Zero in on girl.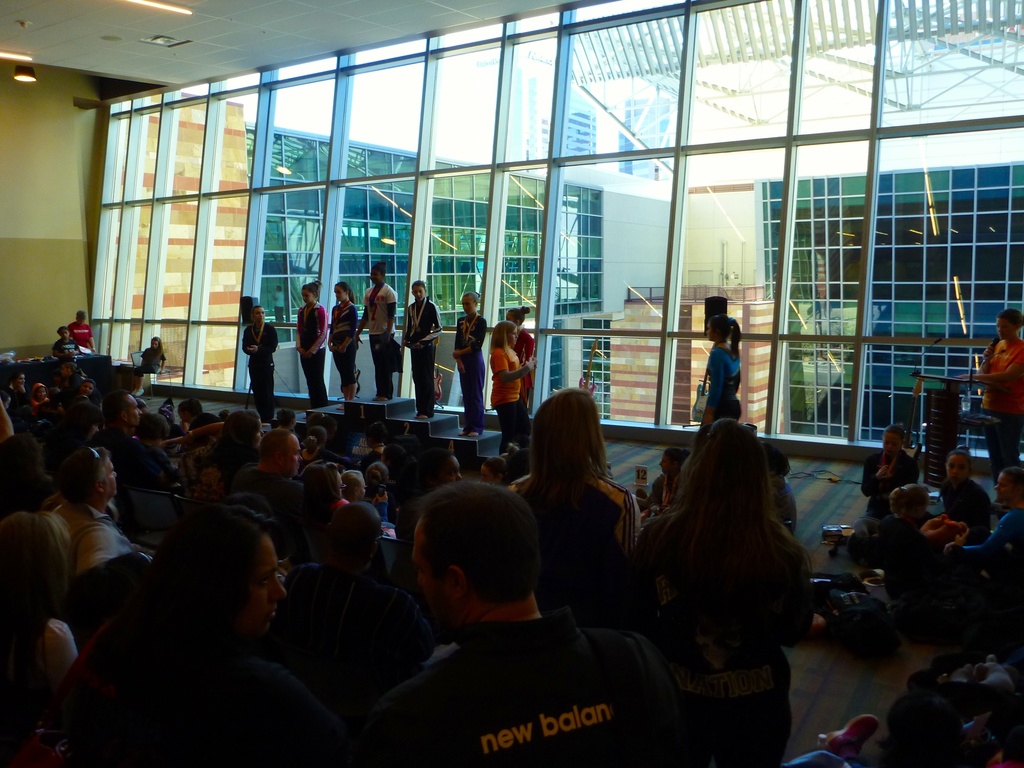
Zeroed in: region(452, 294, 487, 440).
